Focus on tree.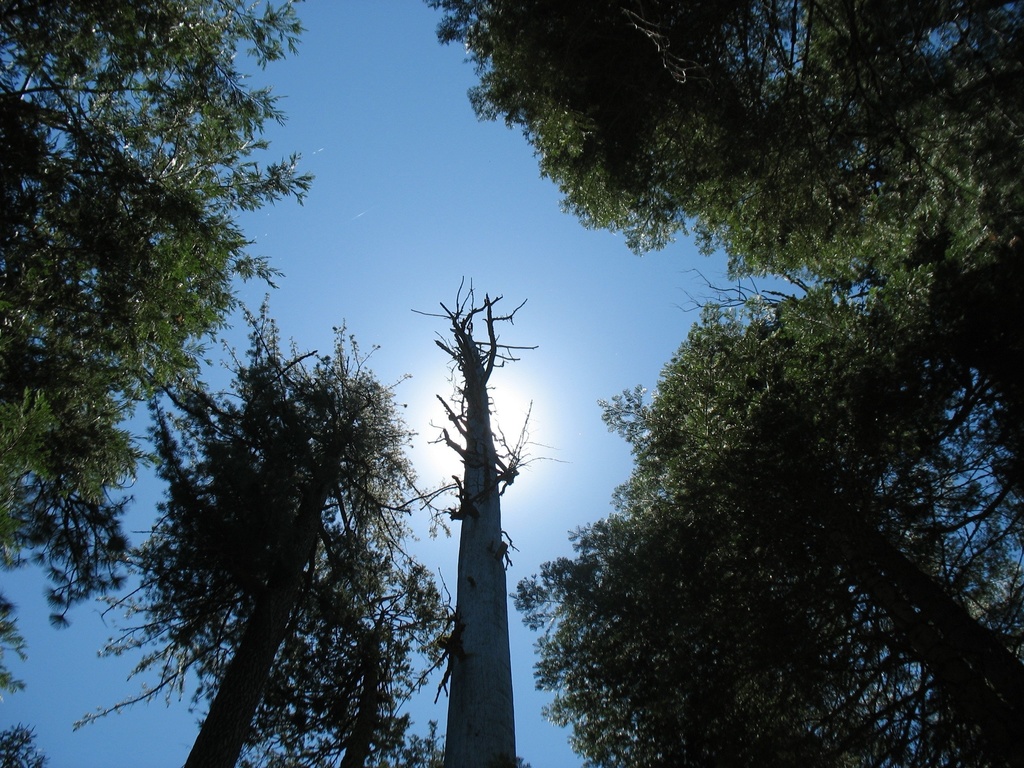
Focused at bbox=[452, 19, 1010, 294].
